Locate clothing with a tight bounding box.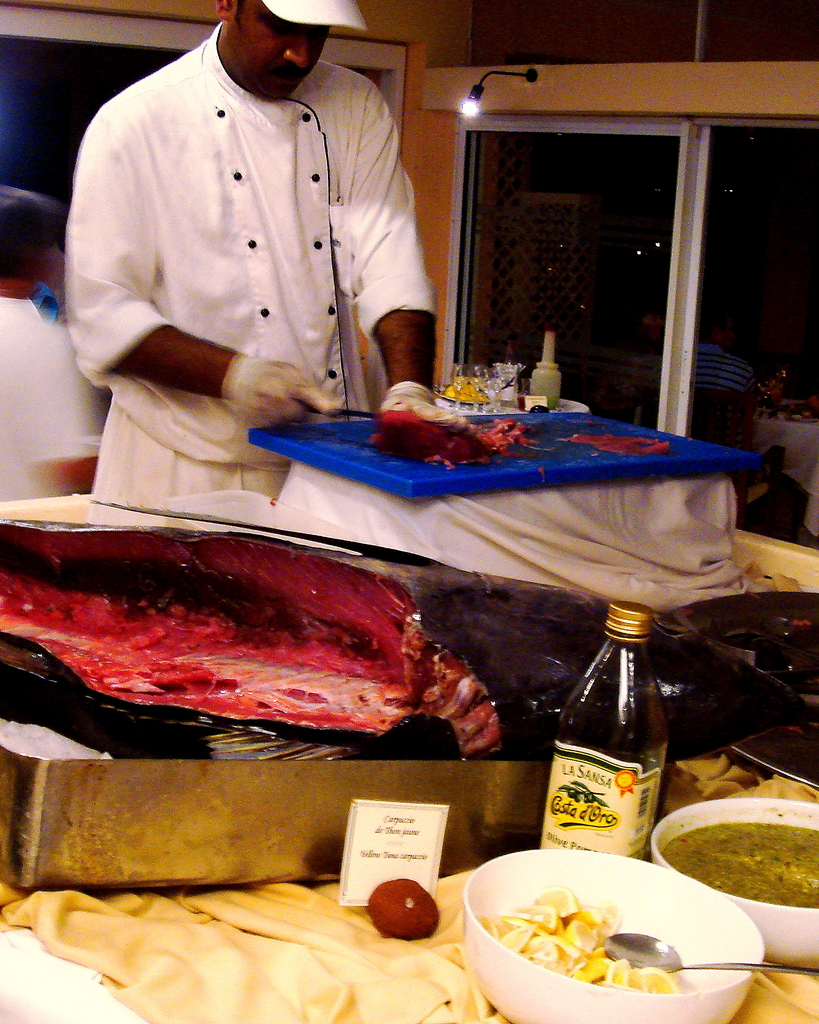
(50, 30, 448, 466).
